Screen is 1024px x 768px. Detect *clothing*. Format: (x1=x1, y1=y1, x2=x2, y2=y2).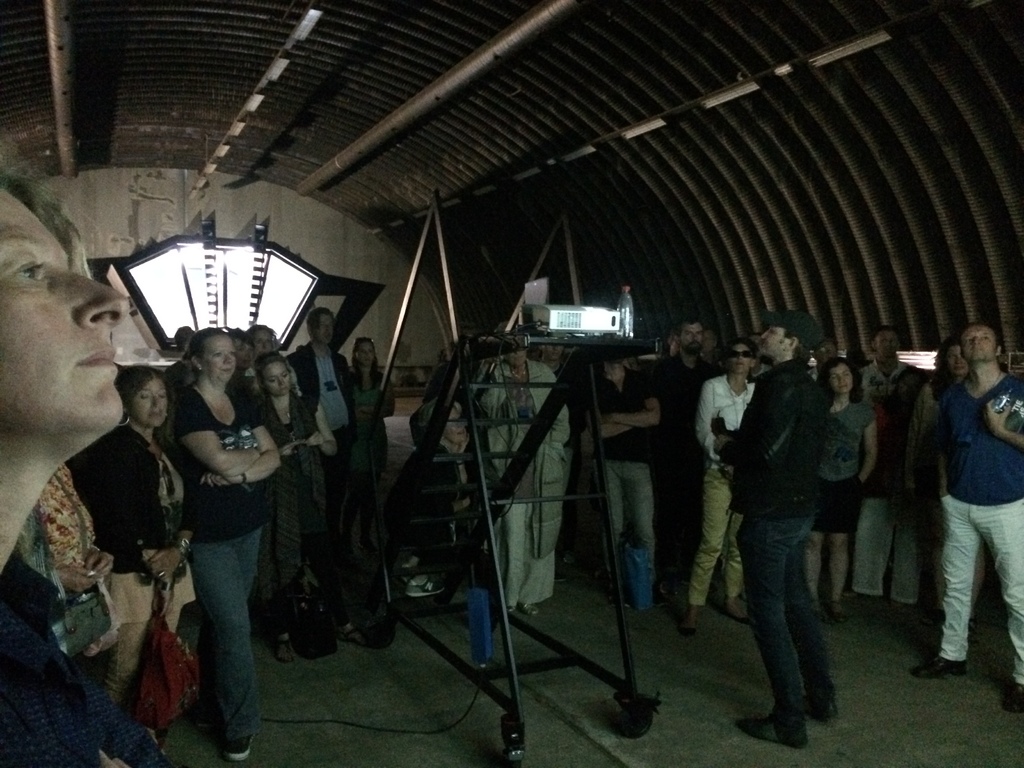
(x1=640, y1=340, x2=714, y2=588).
